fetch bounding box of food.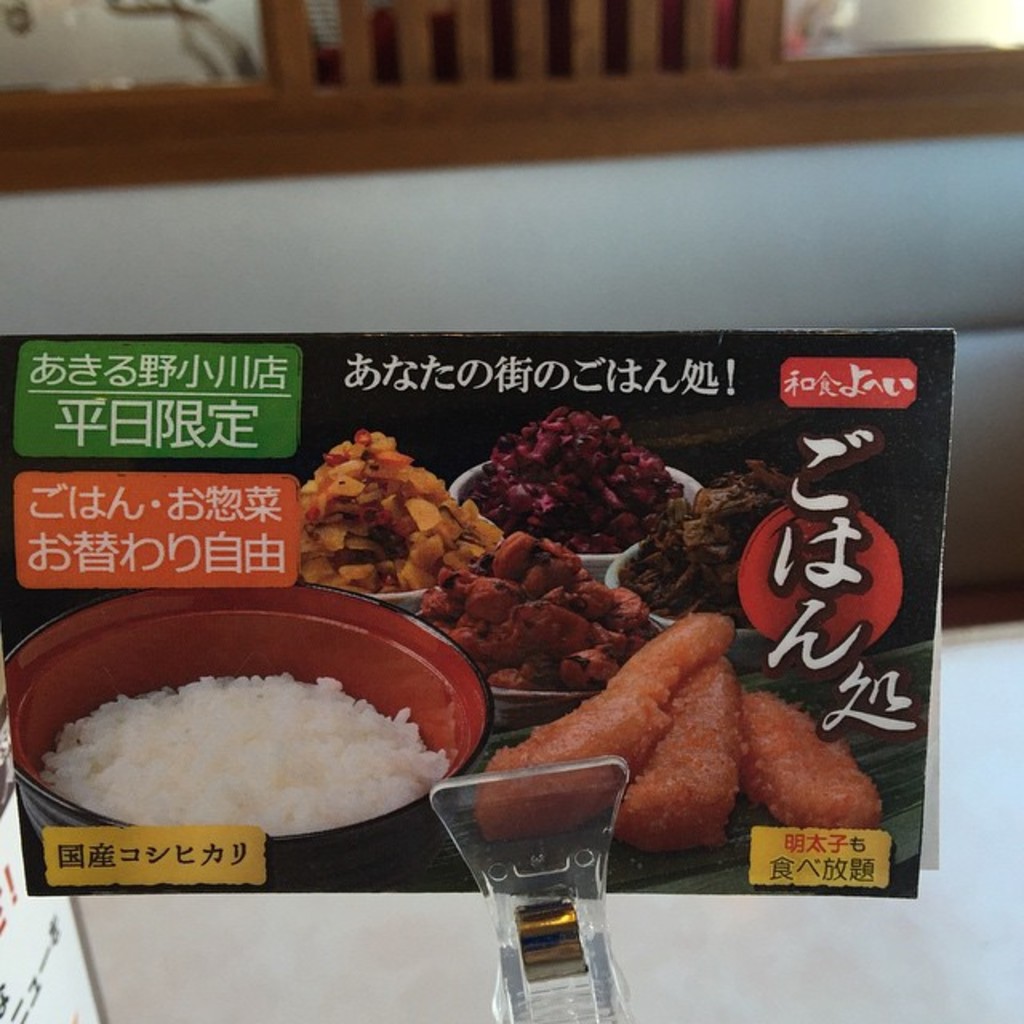
Bbox: <box>480,606,893,837</box>.
